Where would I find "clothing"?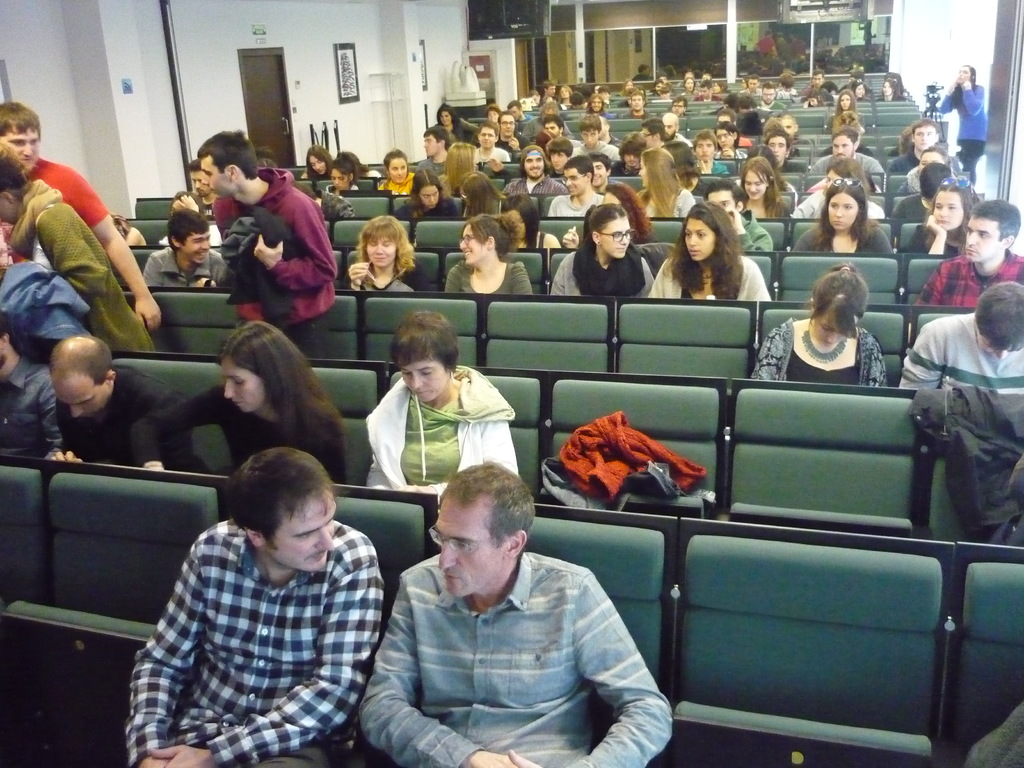
At [447,120,474,136].
